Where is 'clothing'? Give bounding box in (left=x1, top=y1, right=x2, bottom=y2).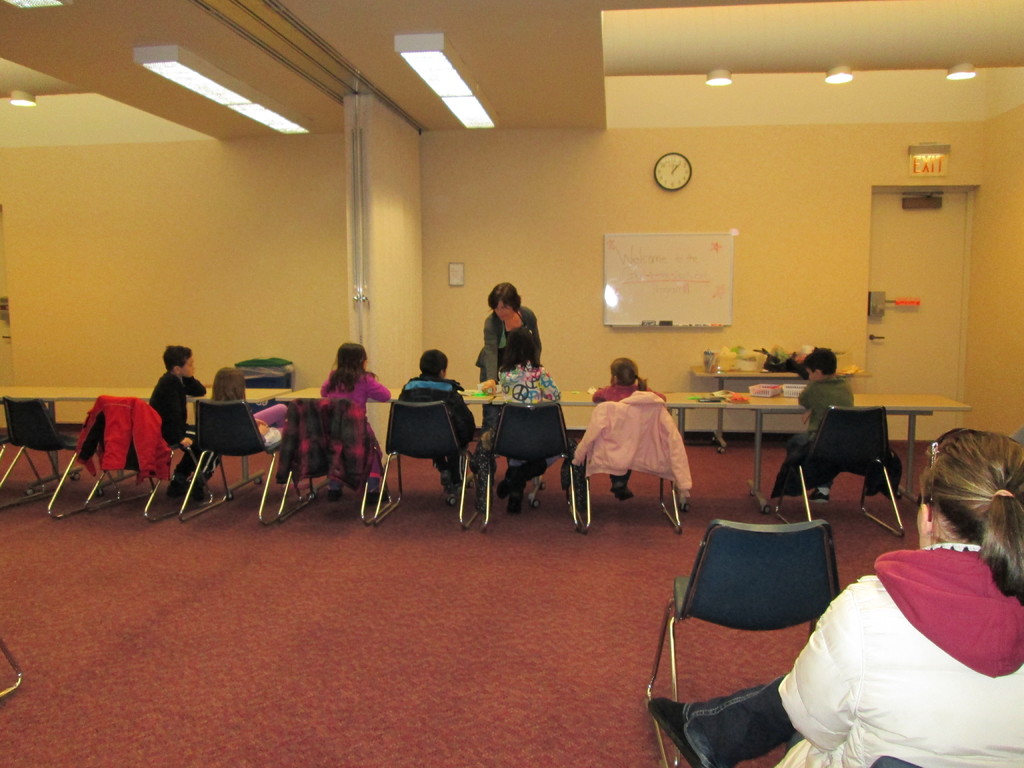
(left=473, top=307, right=543, bottom=394).
